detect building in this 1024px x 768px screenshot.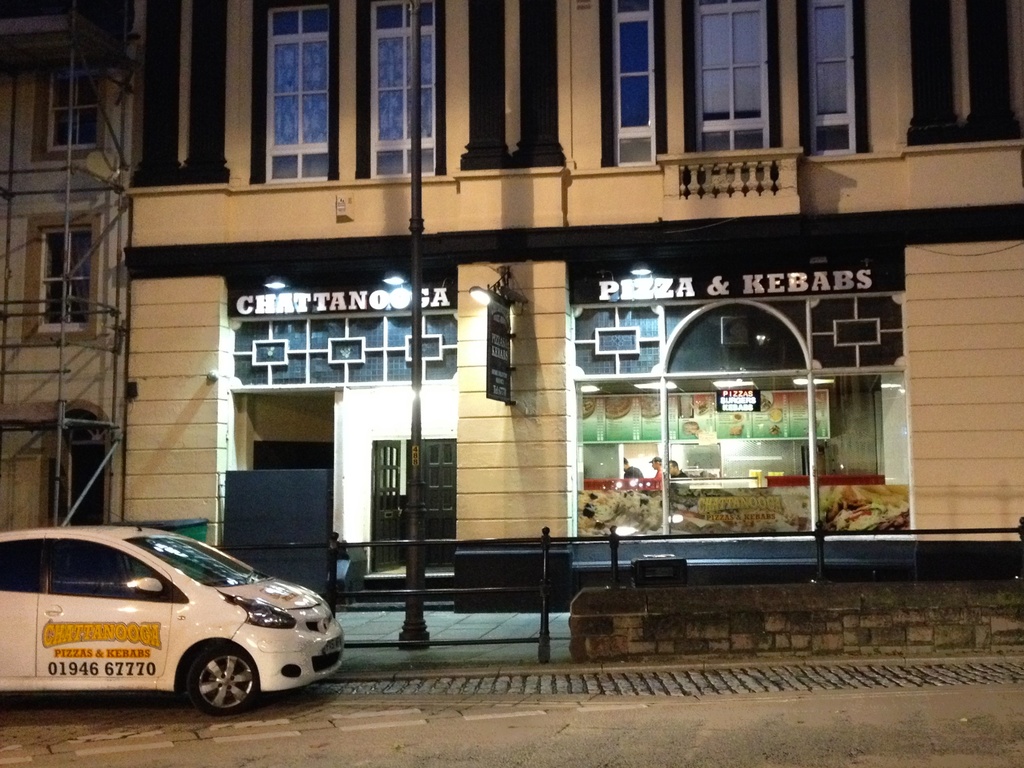
Detection: bbox=(0, 0, 1023, 607).
